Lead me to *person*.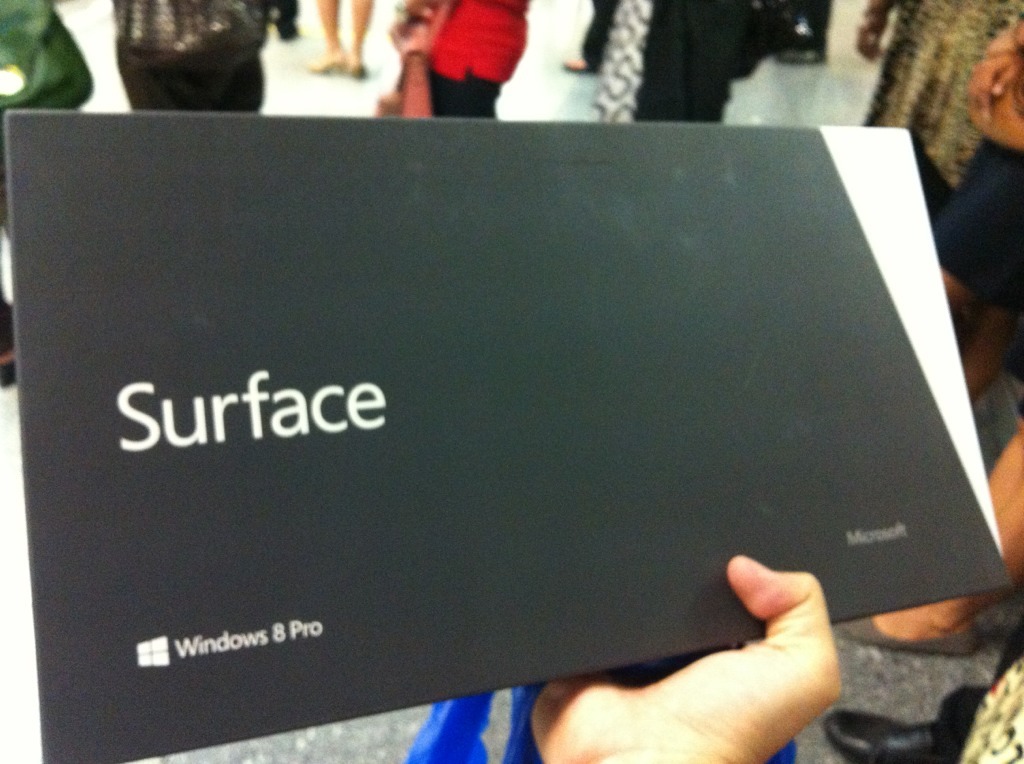
Lead to BBox(109, 0, 265, 113).
